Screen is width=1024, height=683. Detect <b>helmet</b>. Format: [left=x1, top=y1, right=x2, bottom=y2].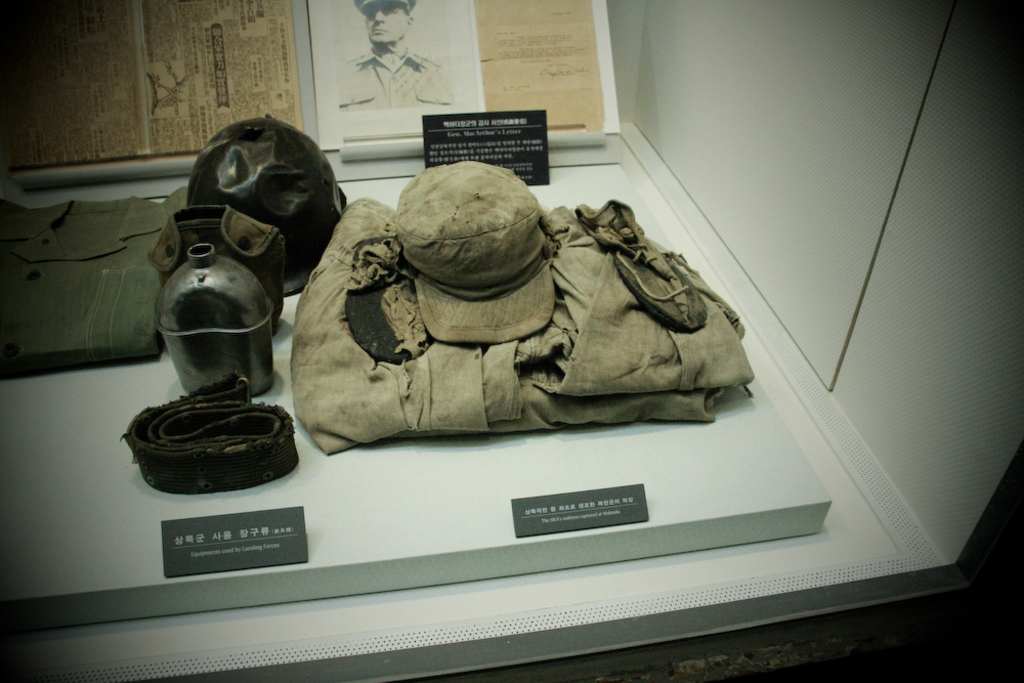
[left=186, top=111, right=345, bottom=293].
